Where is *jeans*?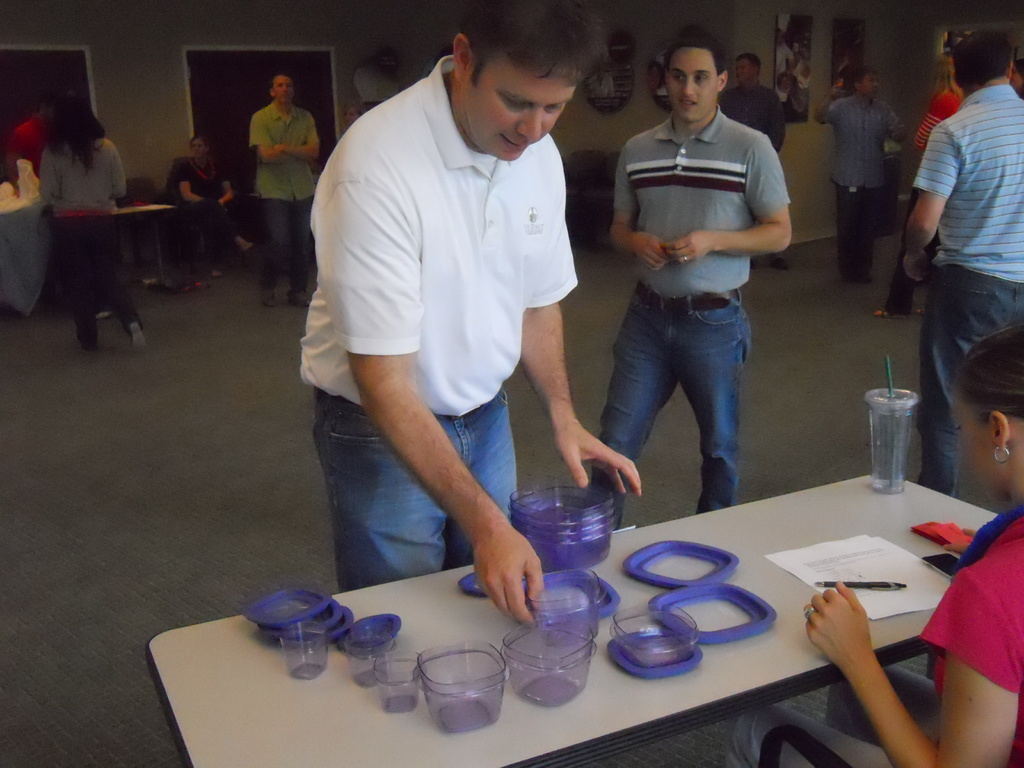
314,390,519,595.
